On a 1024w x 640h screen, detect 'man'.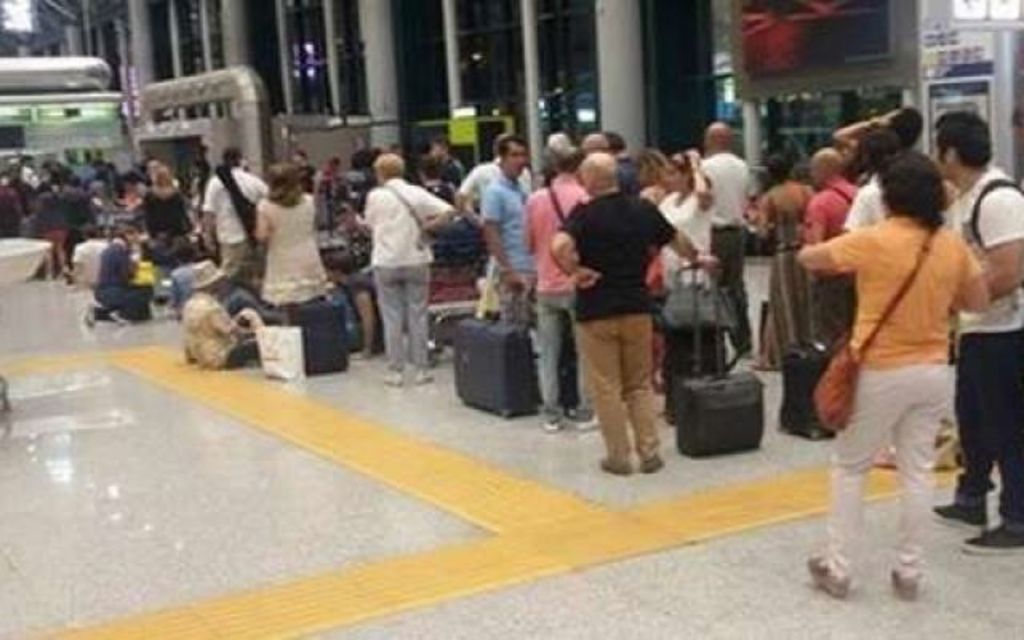
select_region(560, 138, 688, 490).
